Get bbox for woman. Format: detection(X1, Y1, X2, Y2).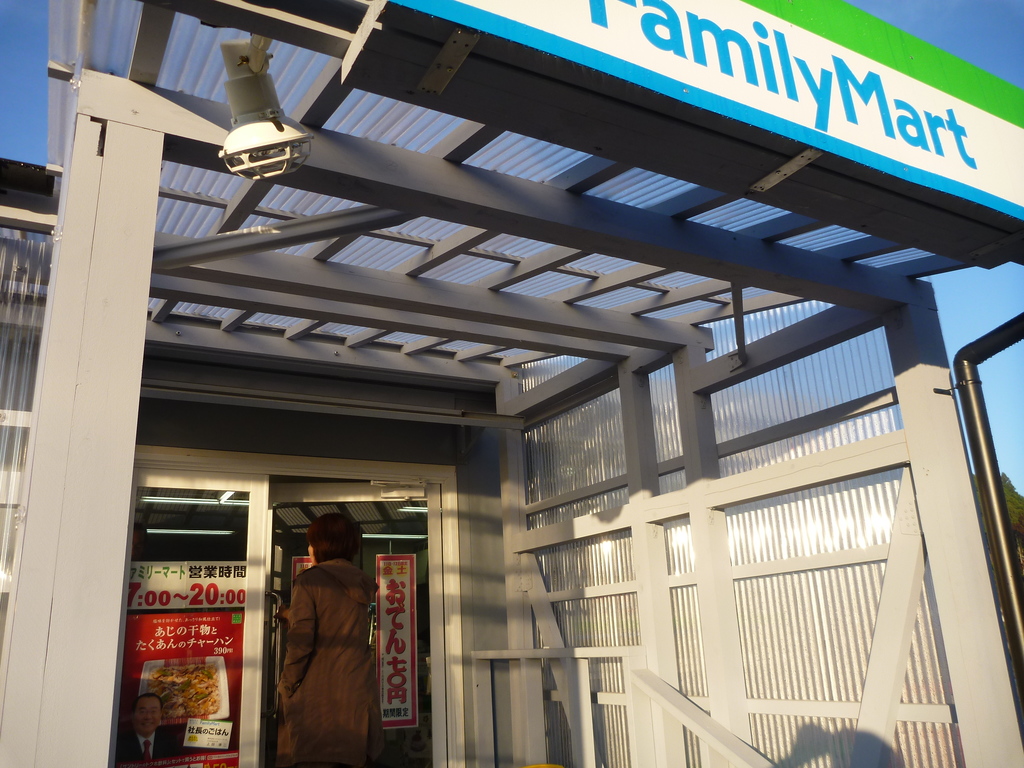
detection(262, 514, 395, 748).
